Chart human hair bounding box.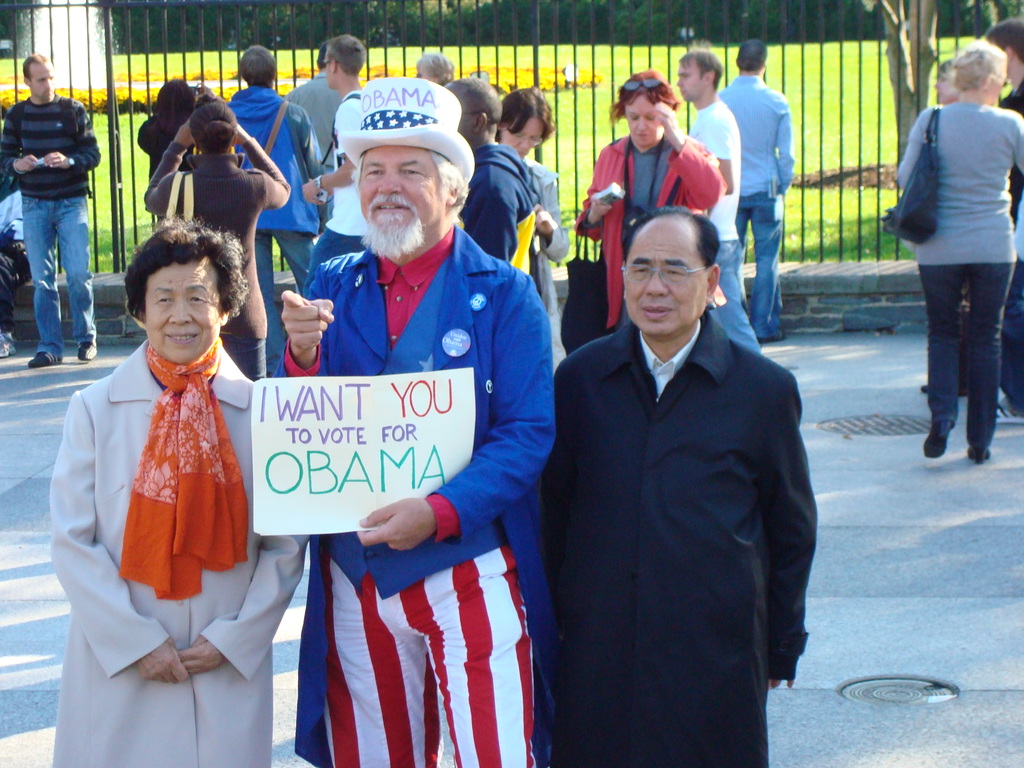
Charted: [677,42,724,89].
